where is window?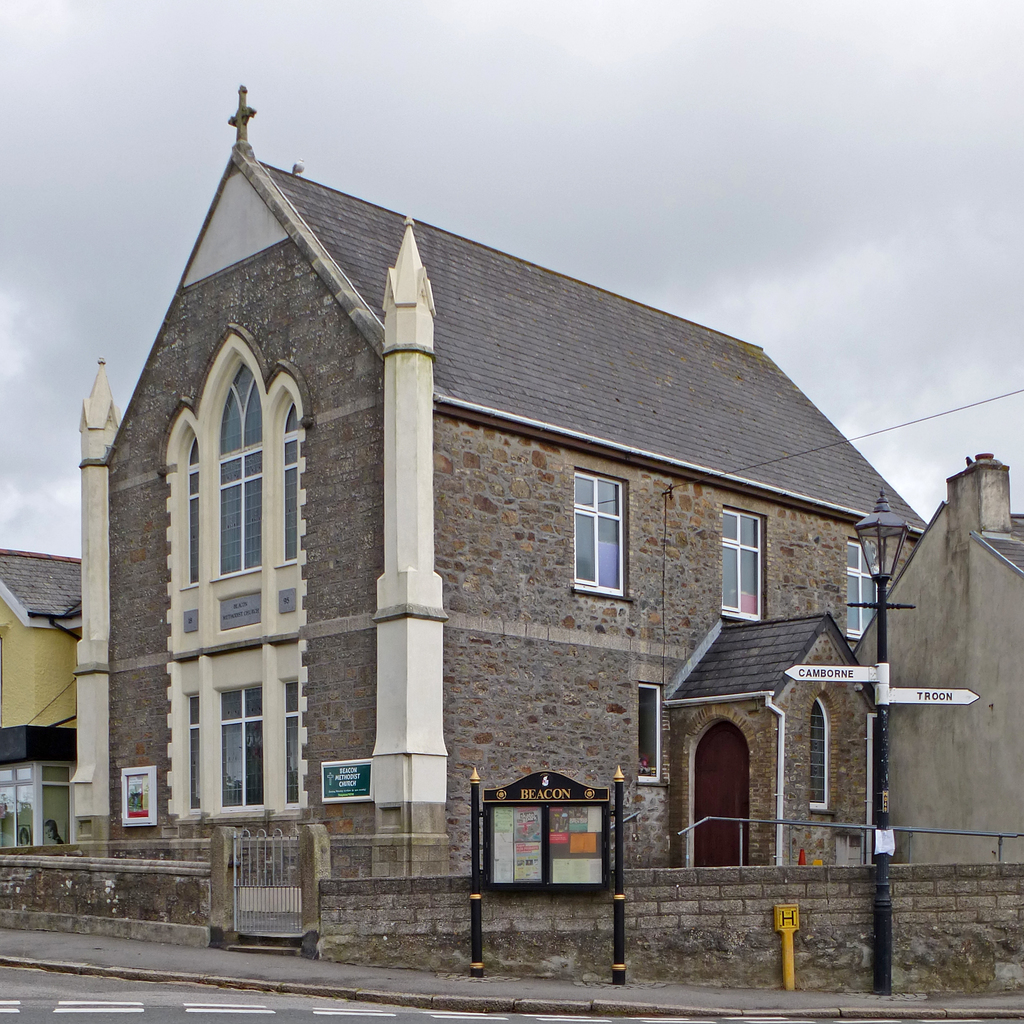
[x1=285, y1=397, x2=302, y2=561].
